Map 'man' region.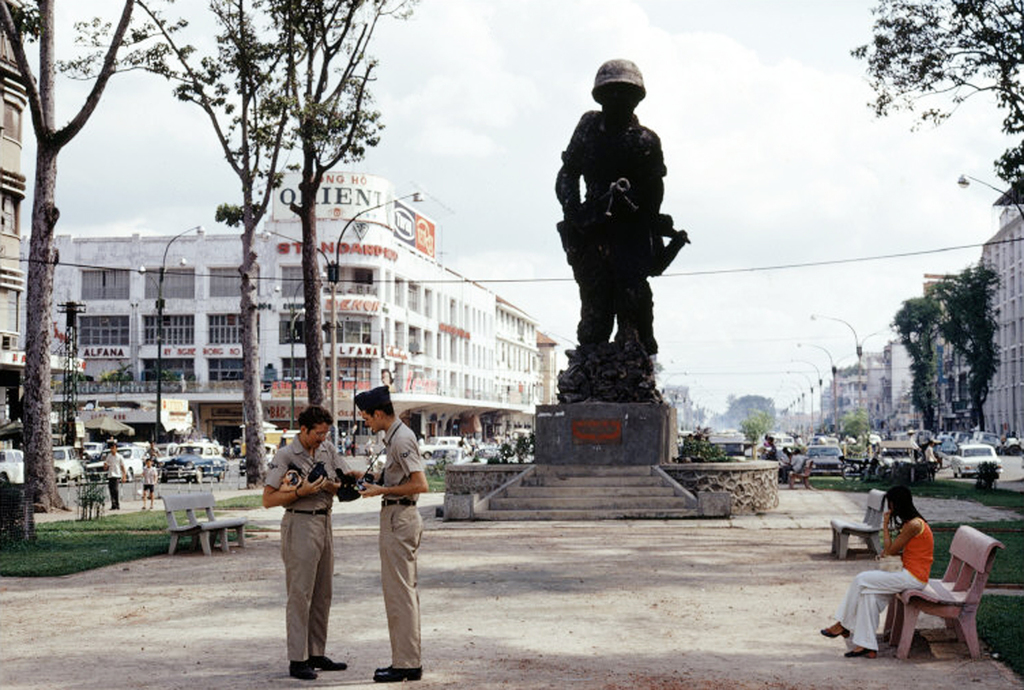
Mapped to <region>105, 445, 122, 511</region>.
